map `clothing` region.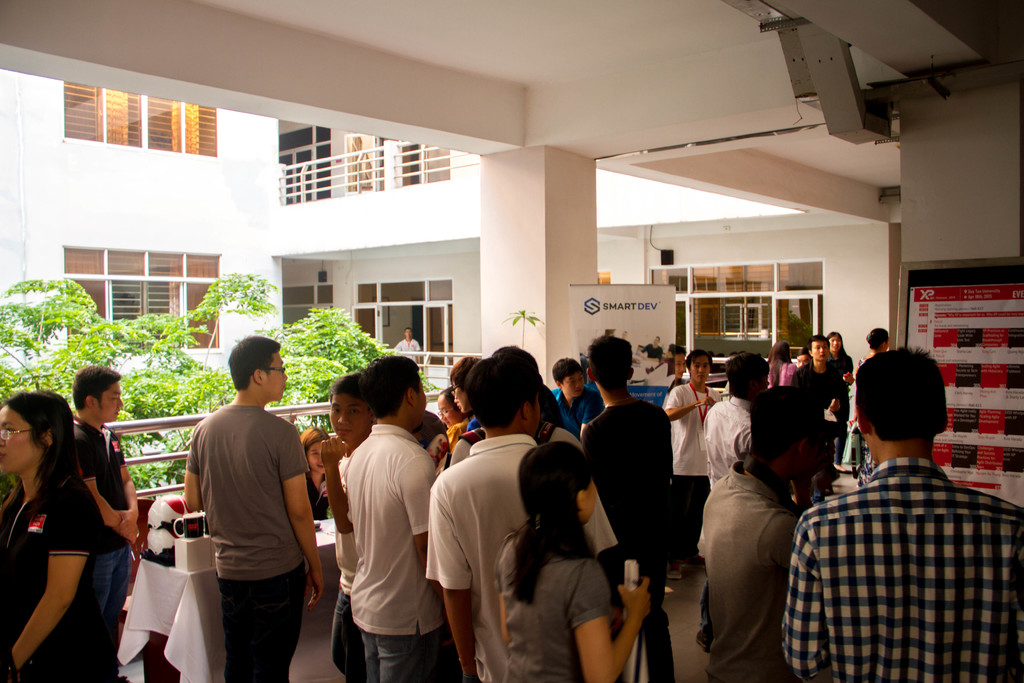
Mapped to (left=390, top=338, right=417, bottom=365).
